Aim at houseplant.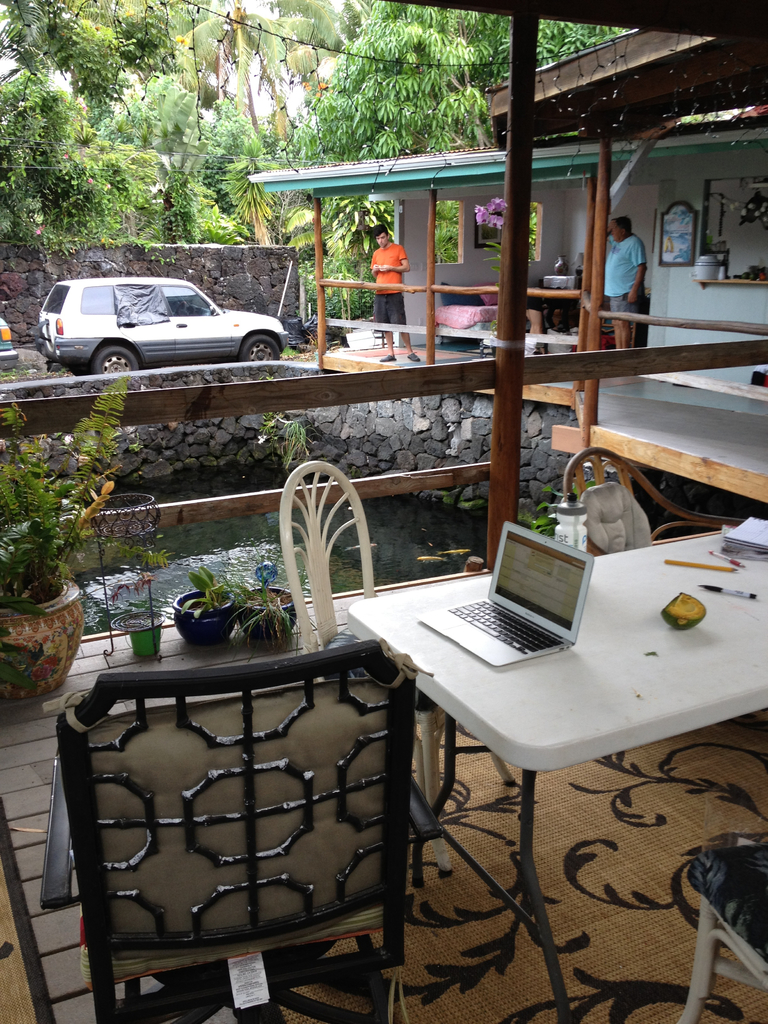
Aimed at {"left": 177, "top": 555, "right": 236, "bottom": 644}.
